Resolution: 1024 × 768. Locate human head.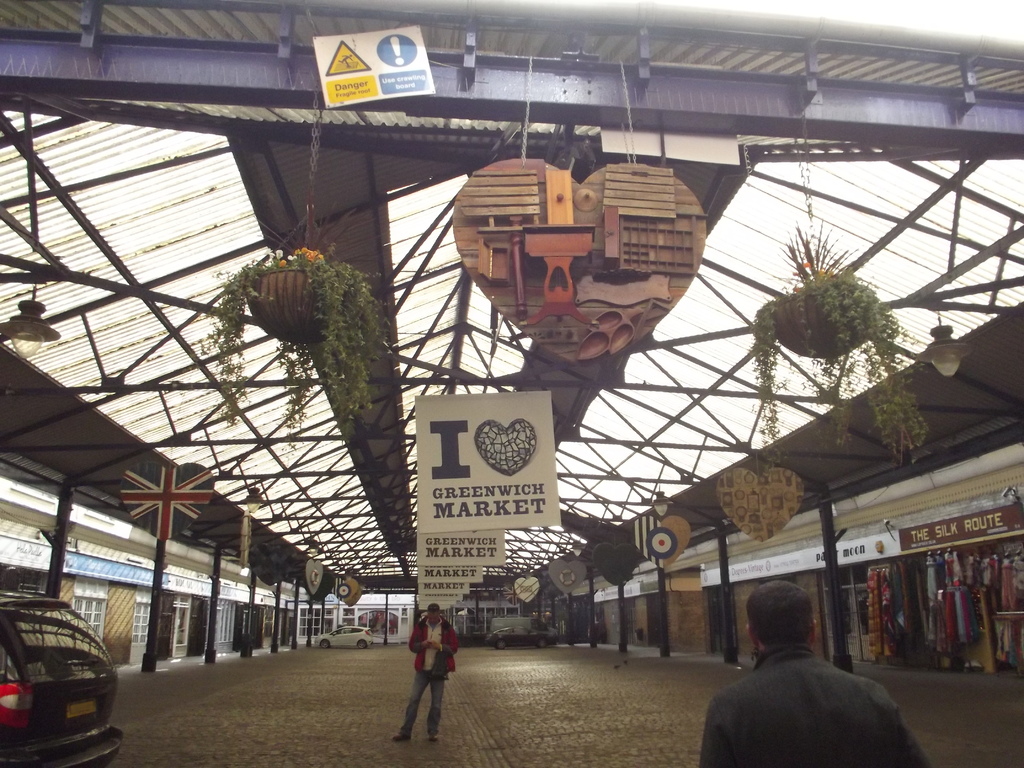
Rect(427, 600, 442, 623).
